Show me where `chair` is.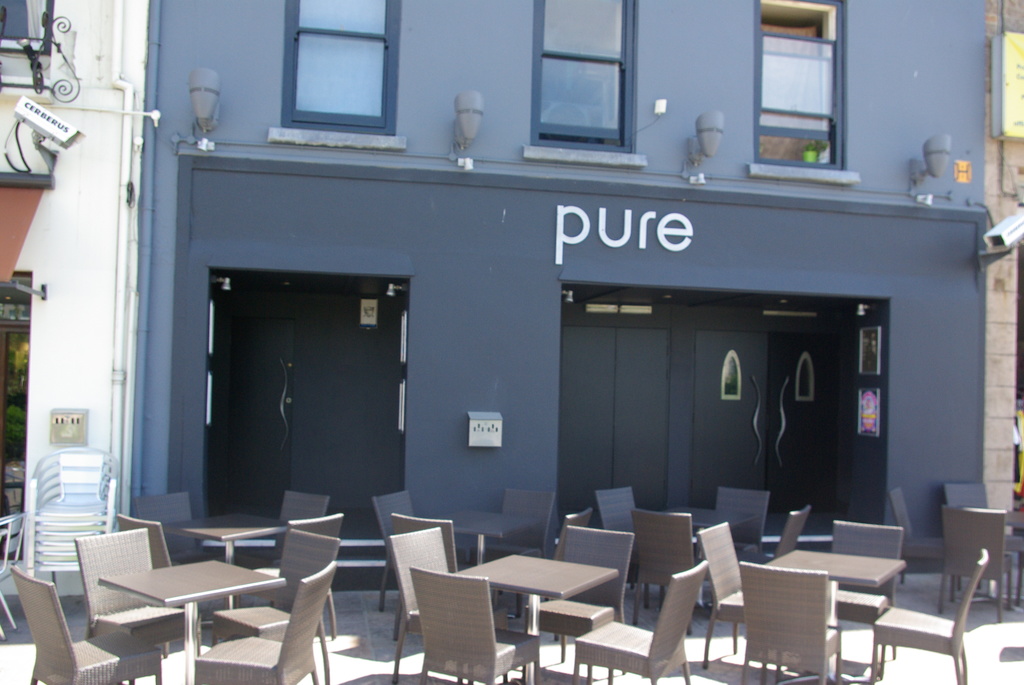
`chair` is at 413, 569, 538, 684.
